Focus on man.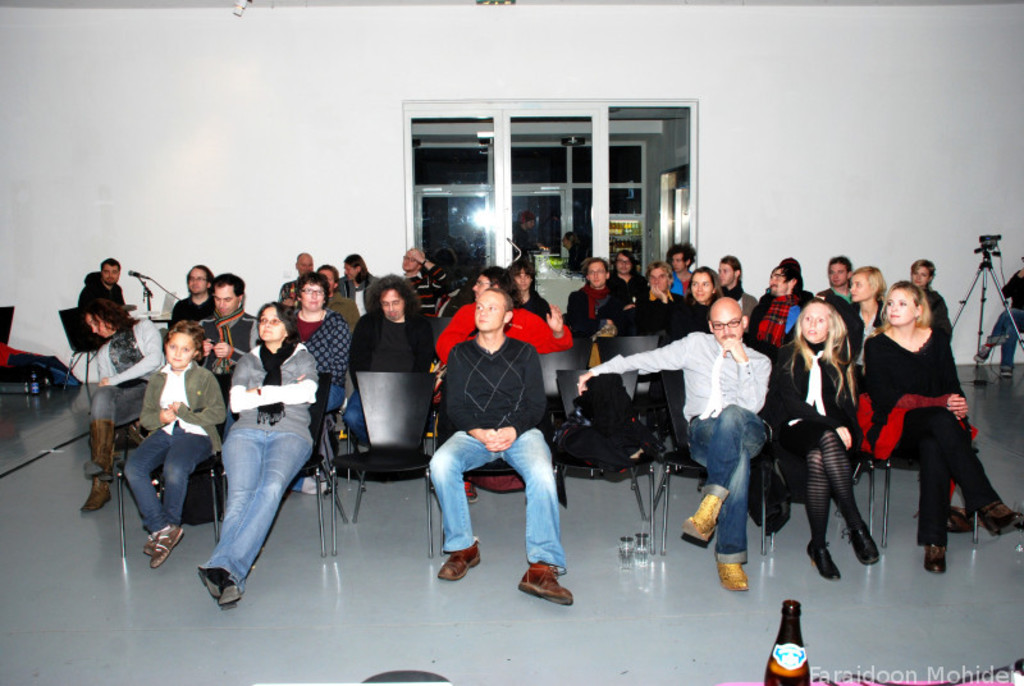
Focused at x1=402, y1=250, x2=457, y2=317.
